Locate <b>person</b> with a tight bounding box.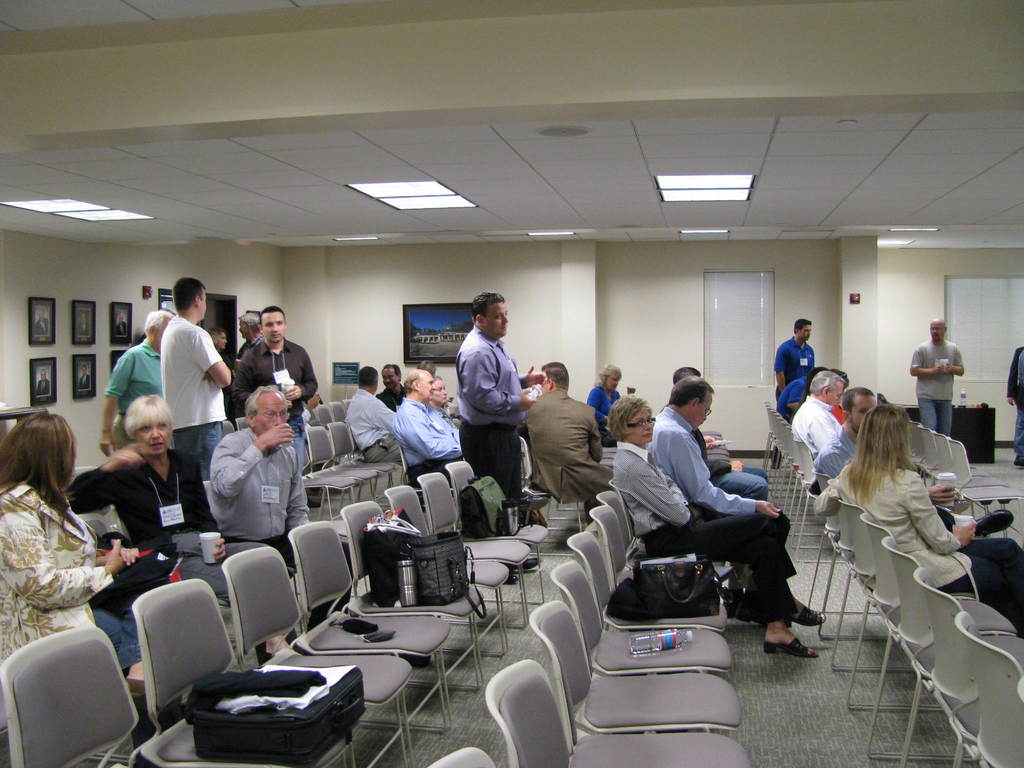
{"left": 516, "top": 353, "right": 620, "bottom": 501}.
